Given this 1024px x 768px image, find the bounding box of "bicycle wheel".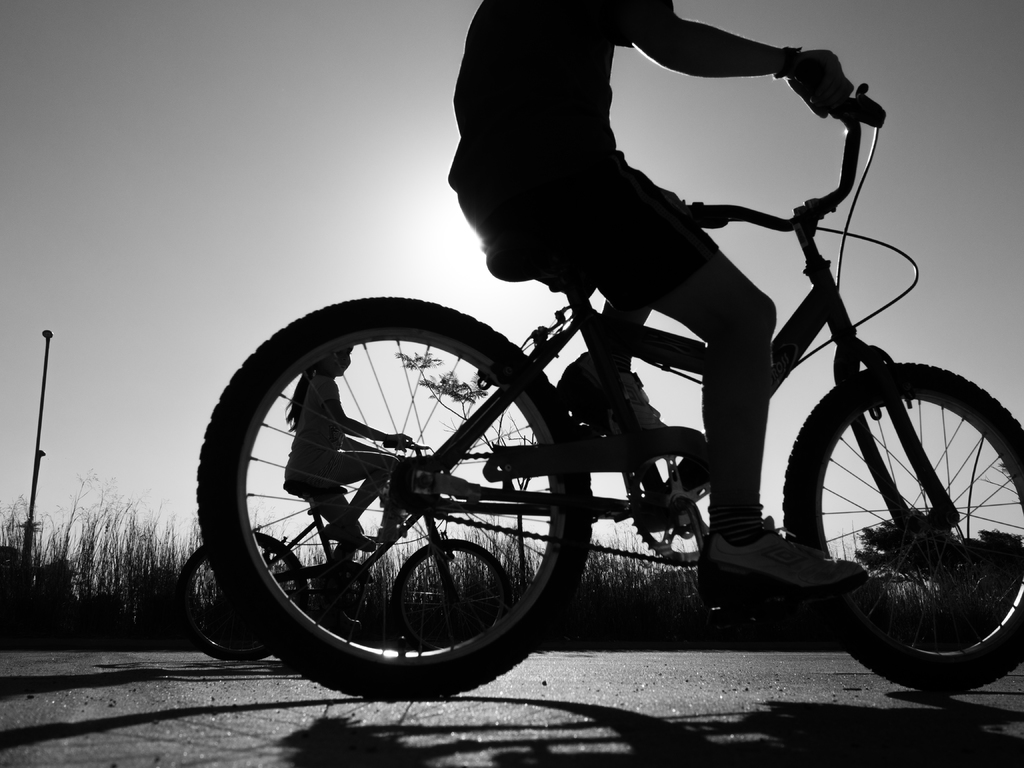
389, 540, 513, 651.
